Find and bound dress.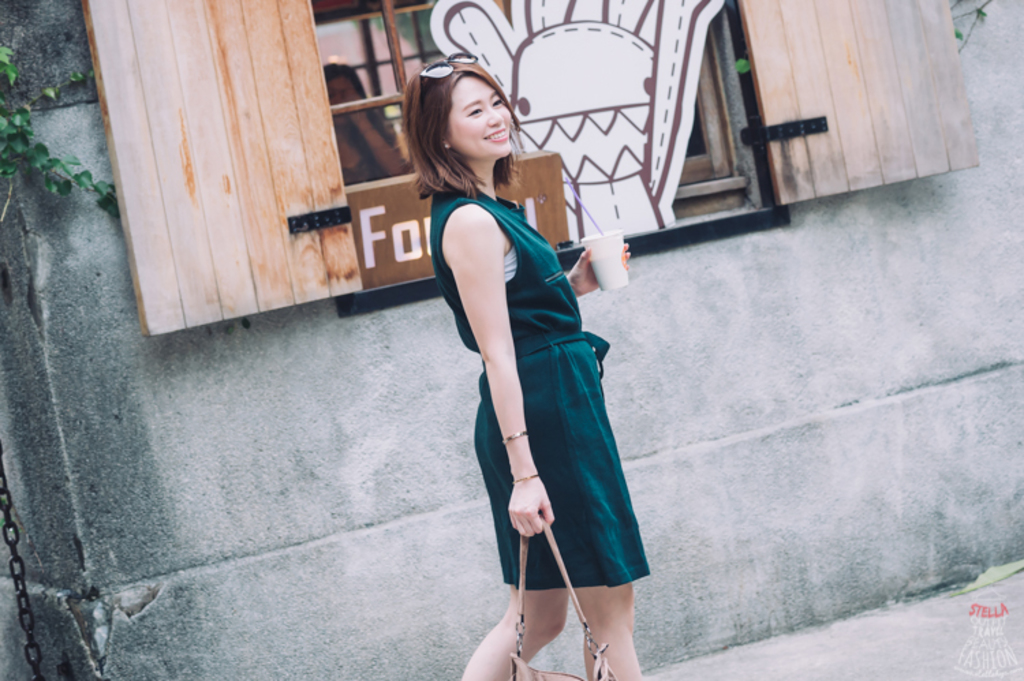
Bound: 430, 182, 653, 585.
